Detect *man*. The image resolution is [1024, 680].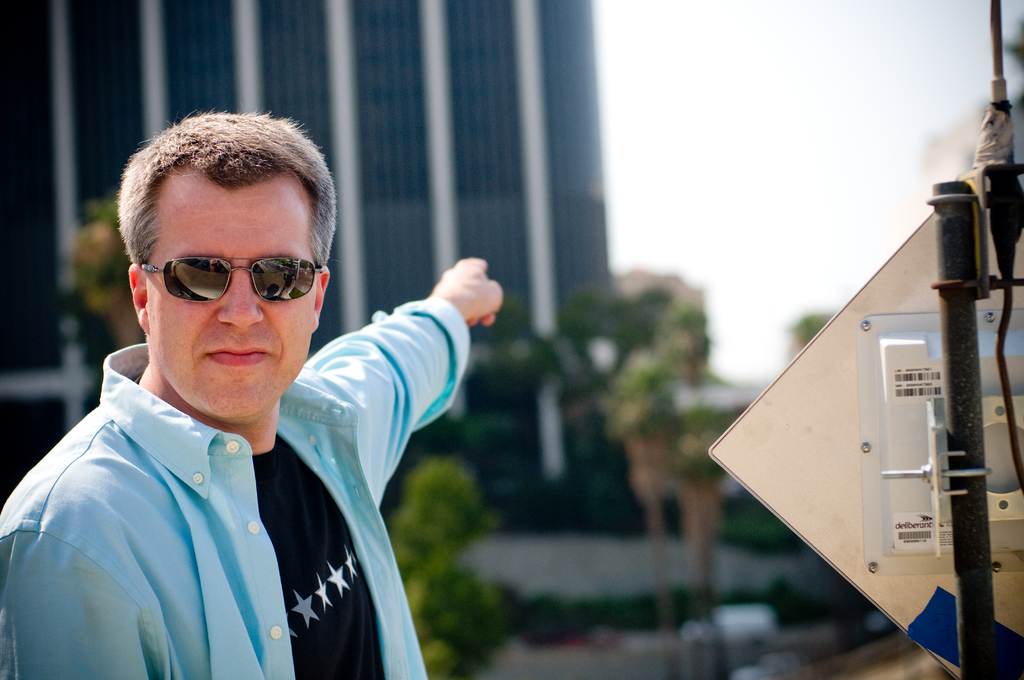
3,113,521,675.
